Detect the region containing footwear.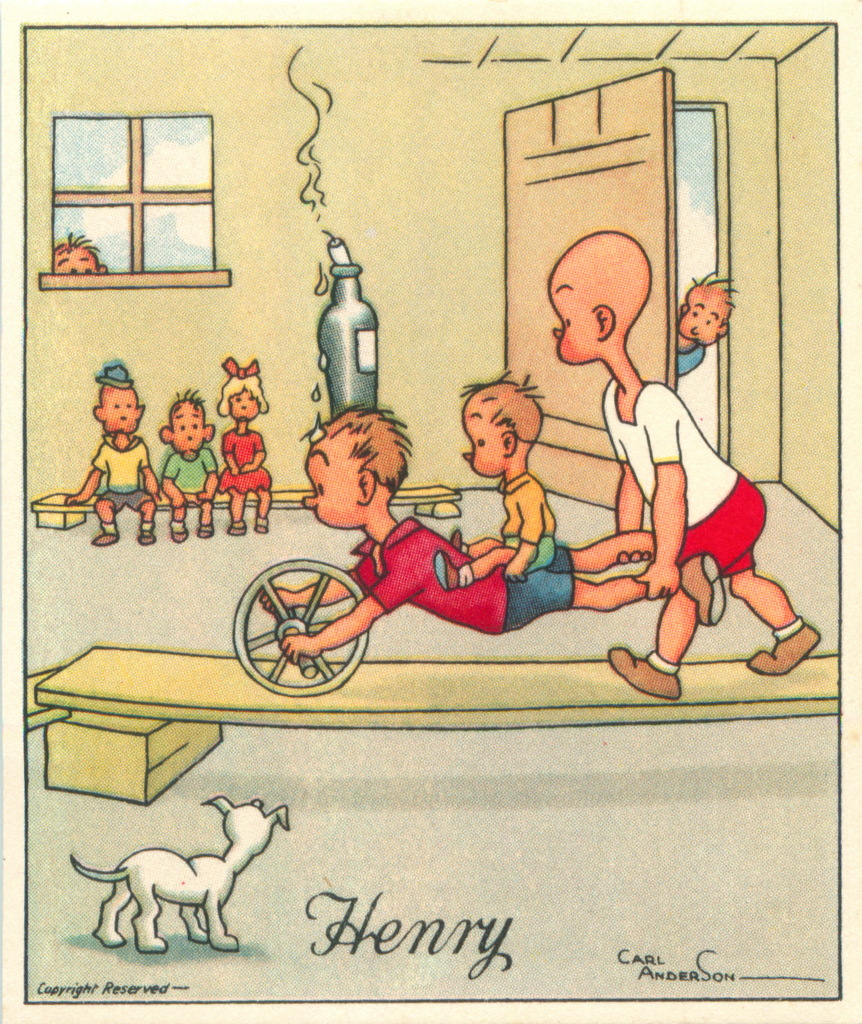
<region>133, 532, 157, 547</region>.
